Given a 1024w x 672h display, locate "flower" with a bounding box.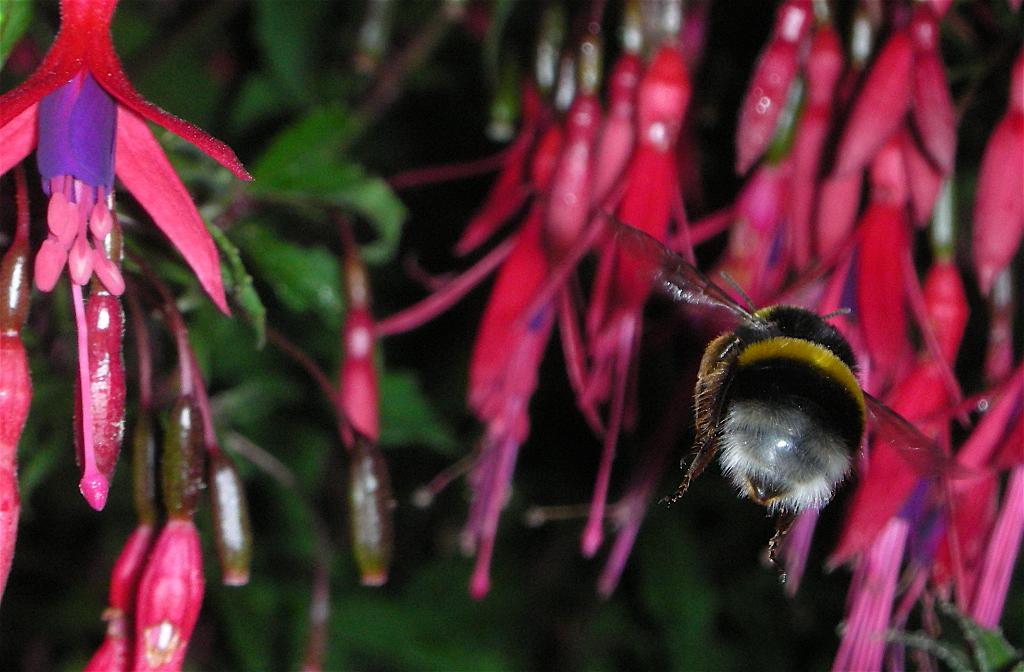
Located: 130/516/202/671.
